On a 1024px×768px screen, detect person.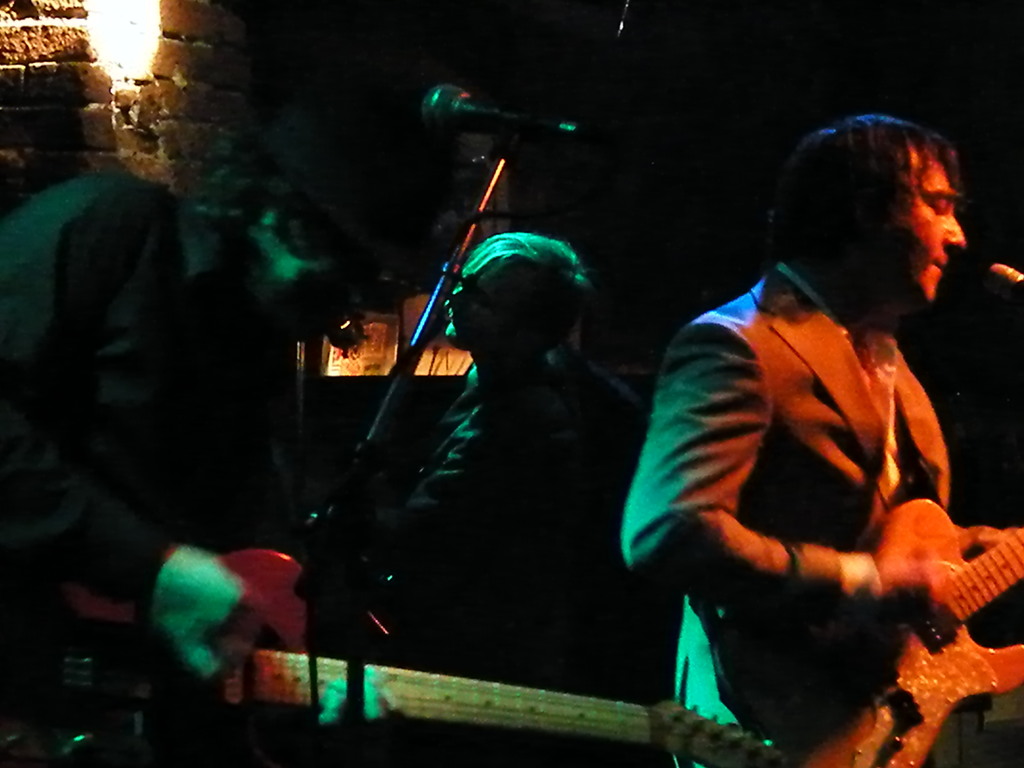
select_region(298, 230, 650, 767).
